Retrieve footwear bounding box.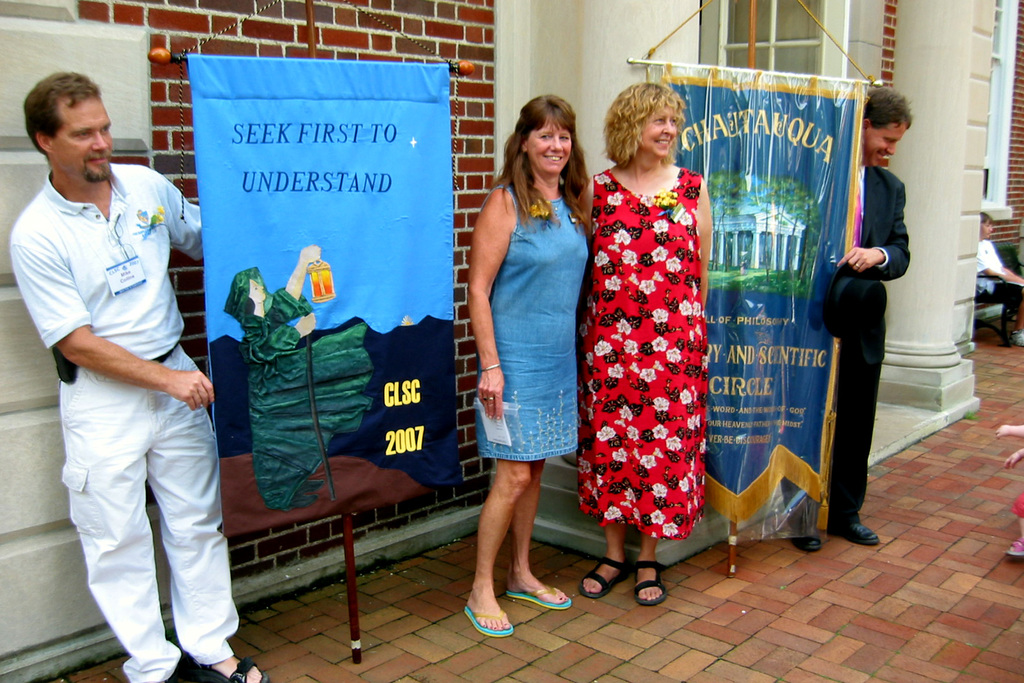
Bounding box: x1=467 y1=607 x2=513 y2=636.
